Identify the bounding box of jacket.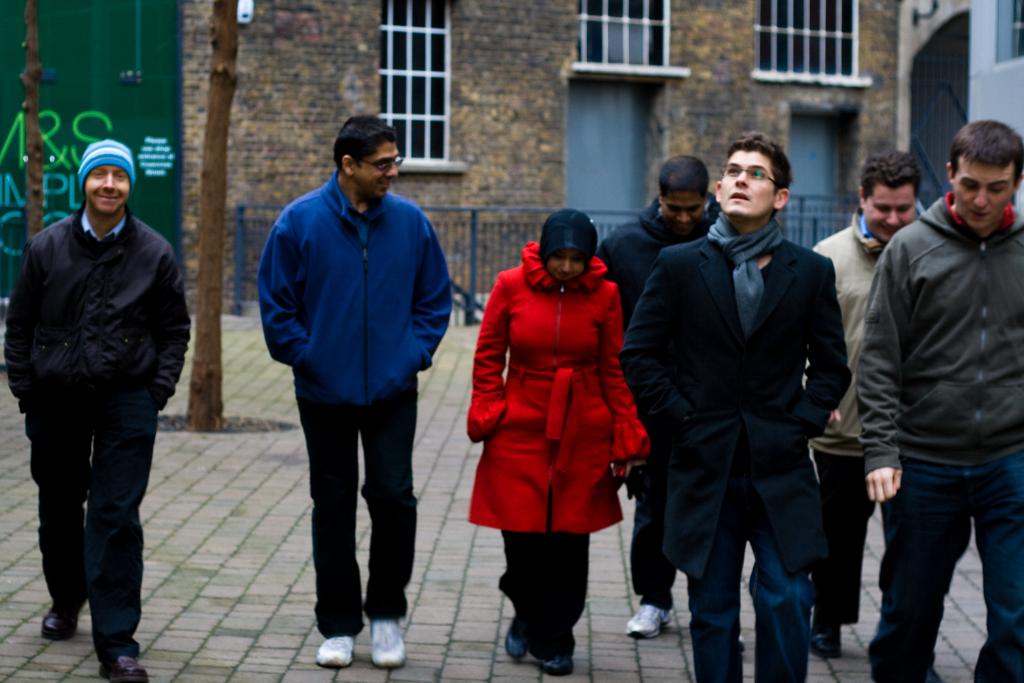
(left=9, top=201, right=195, bottom=435).
